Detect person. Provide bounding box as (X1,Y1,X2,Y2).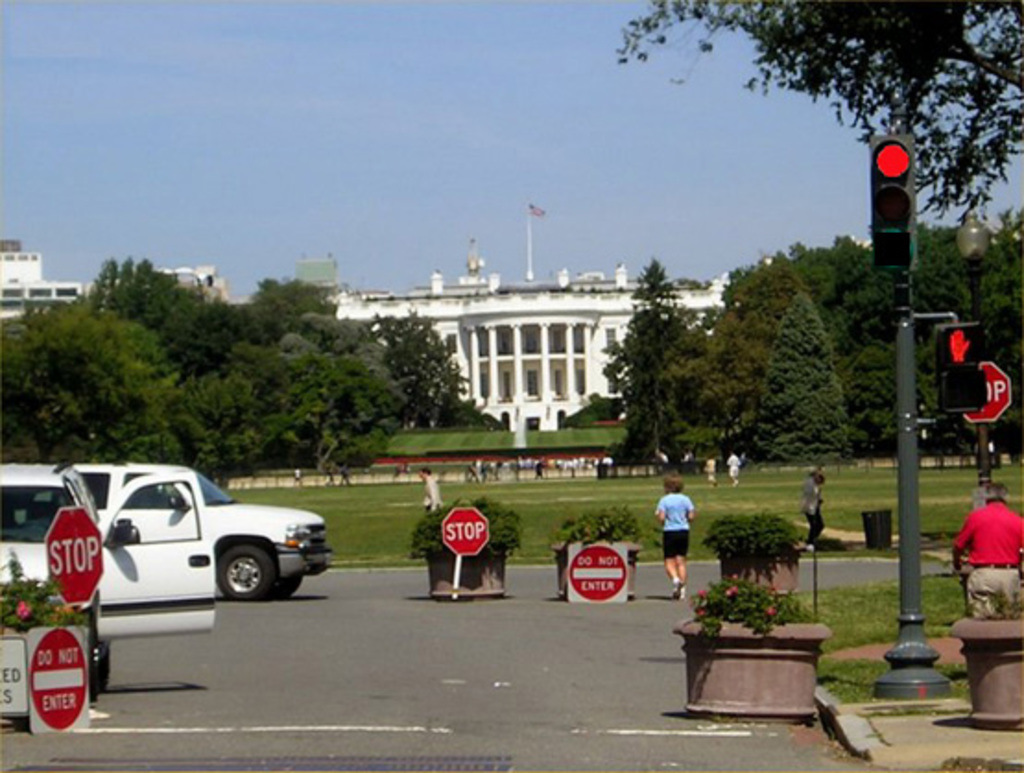
(655,470,705,605).
